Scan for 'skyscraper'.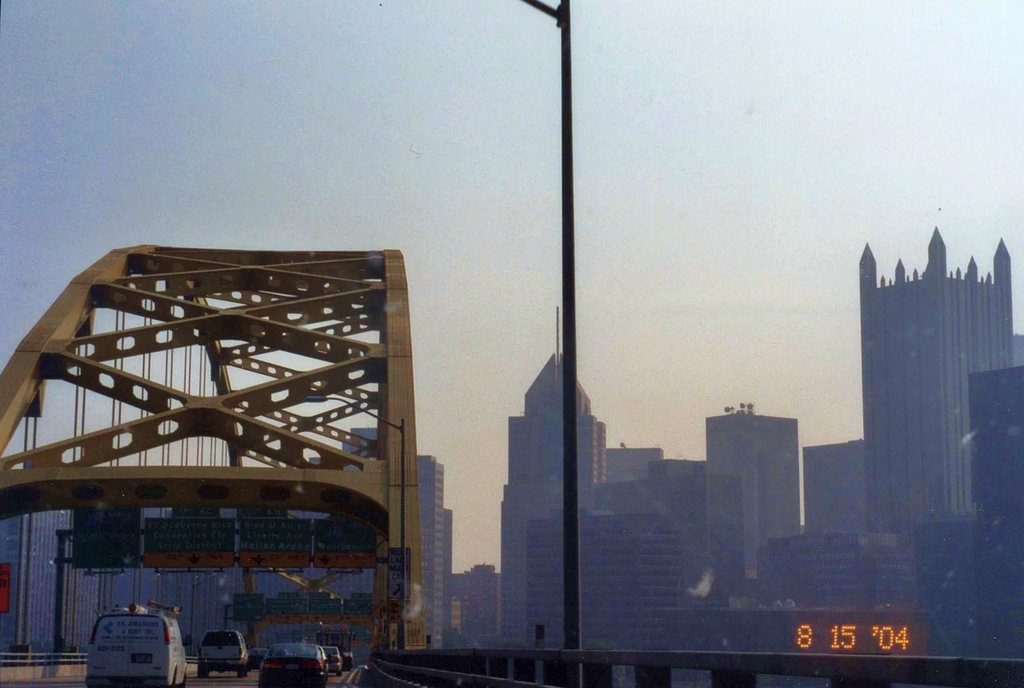
Scan result: 420, 450, 455, 648.
